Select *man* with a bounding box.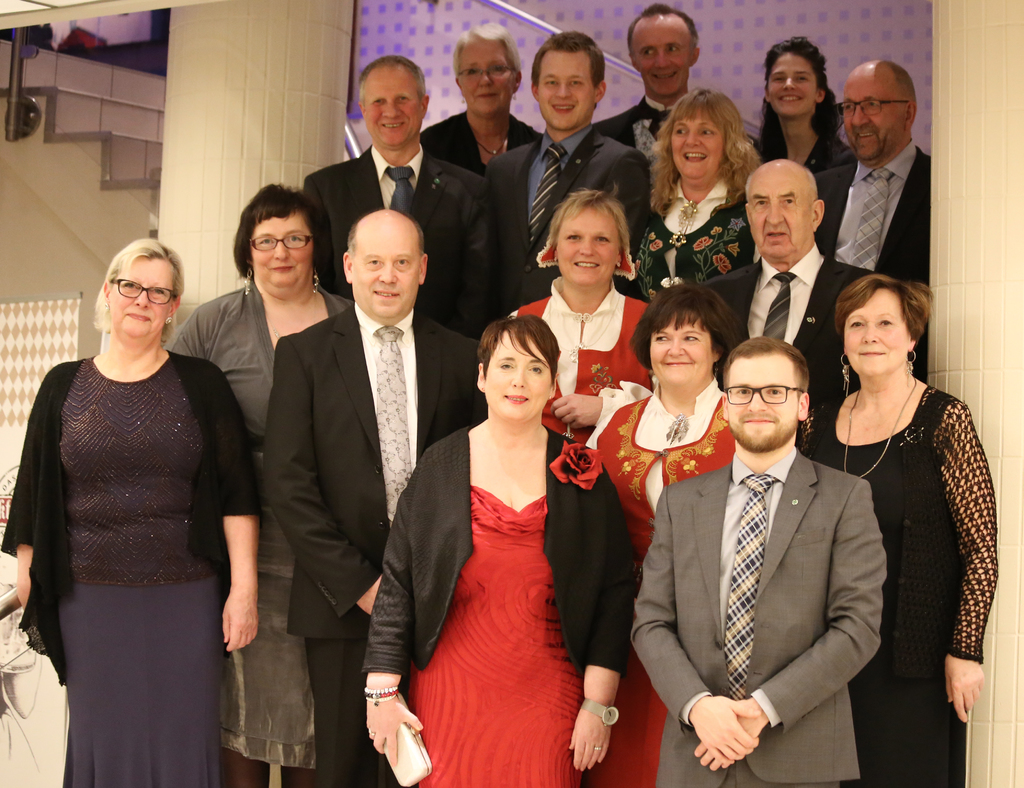
597:4:708:170.
